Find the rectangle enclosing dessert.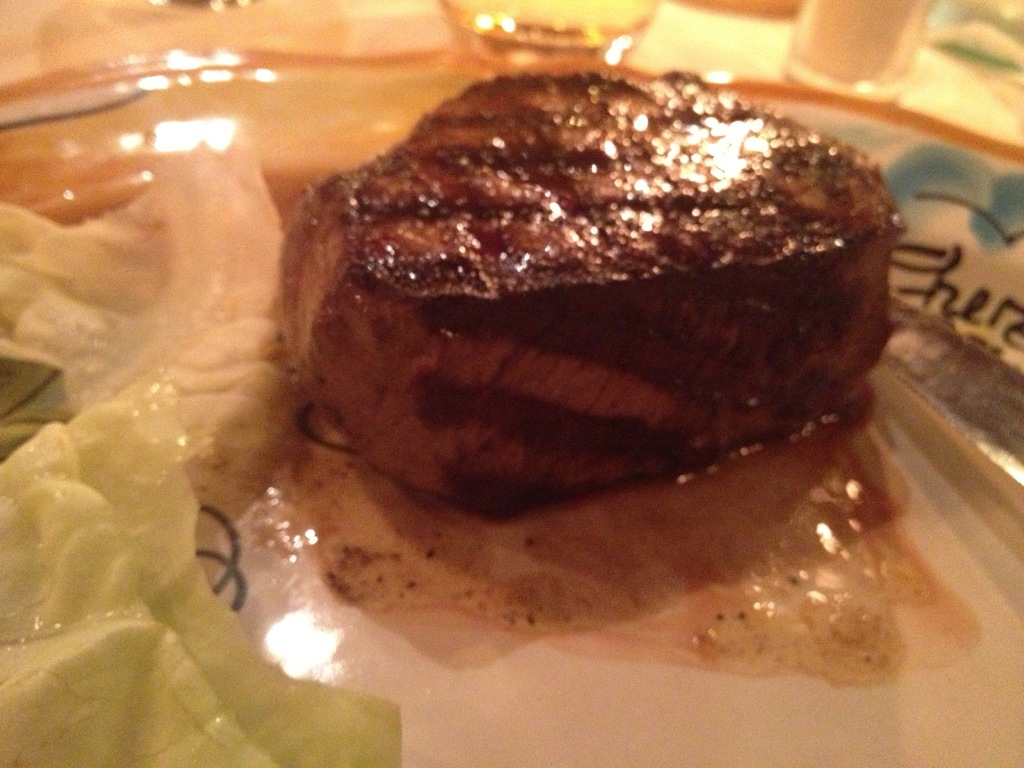
{"x1": 276, "y1": 68, "x2": 893, "y2": 522}.
